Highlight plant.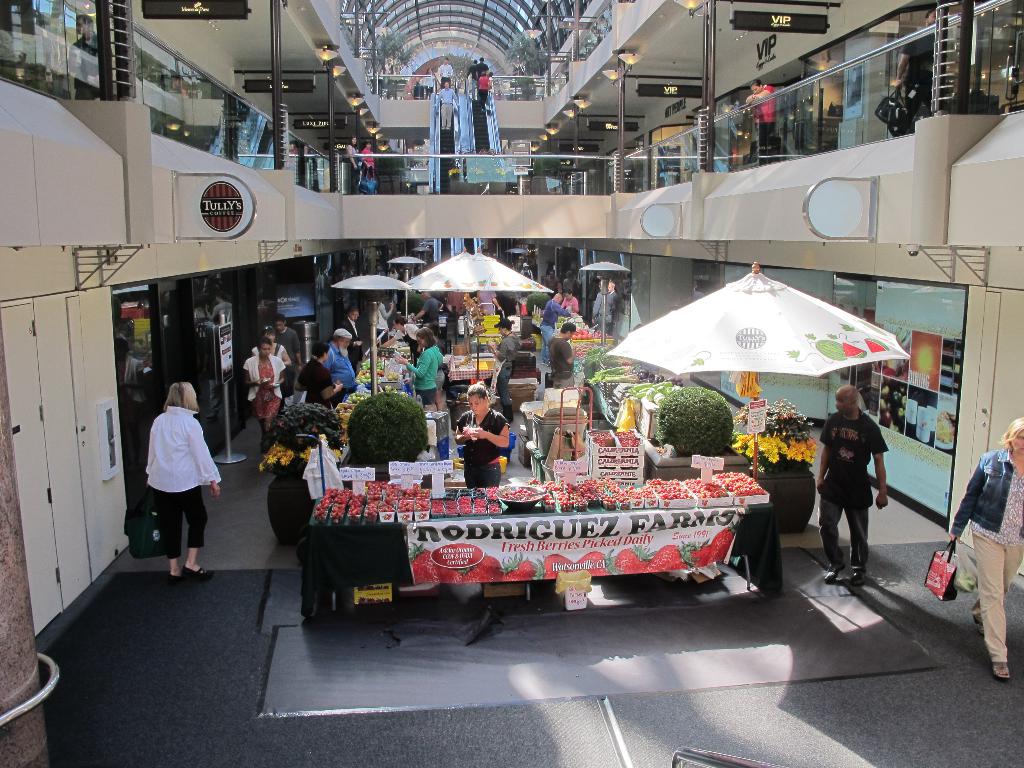
Highlighted region: <box>345,394,435,472</box>.
